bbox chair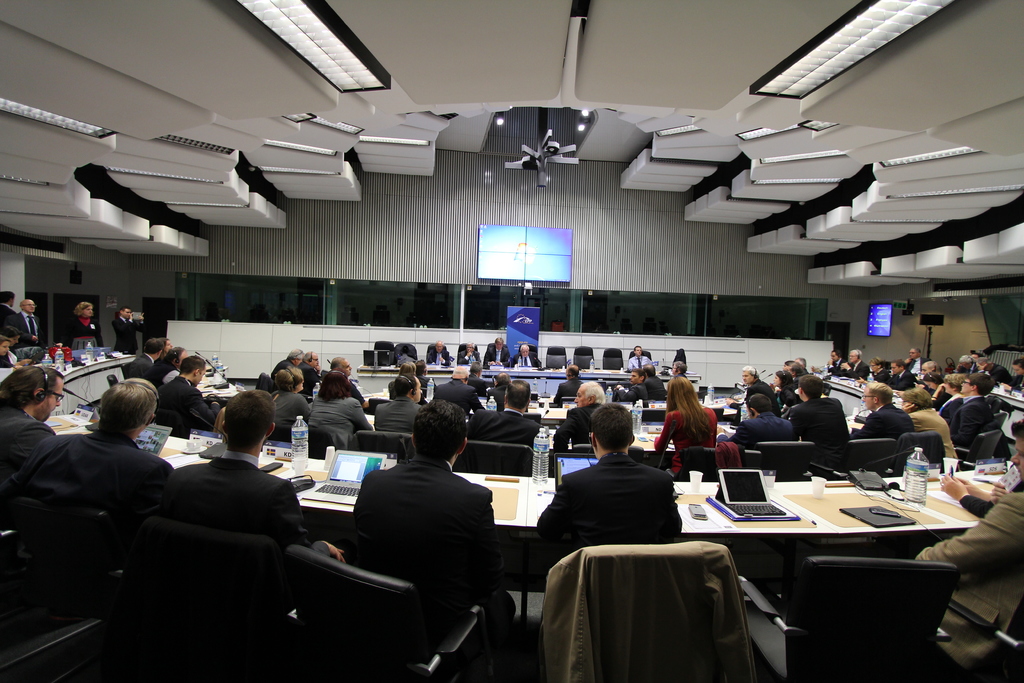
l=735, t=556, r=967, b=682
